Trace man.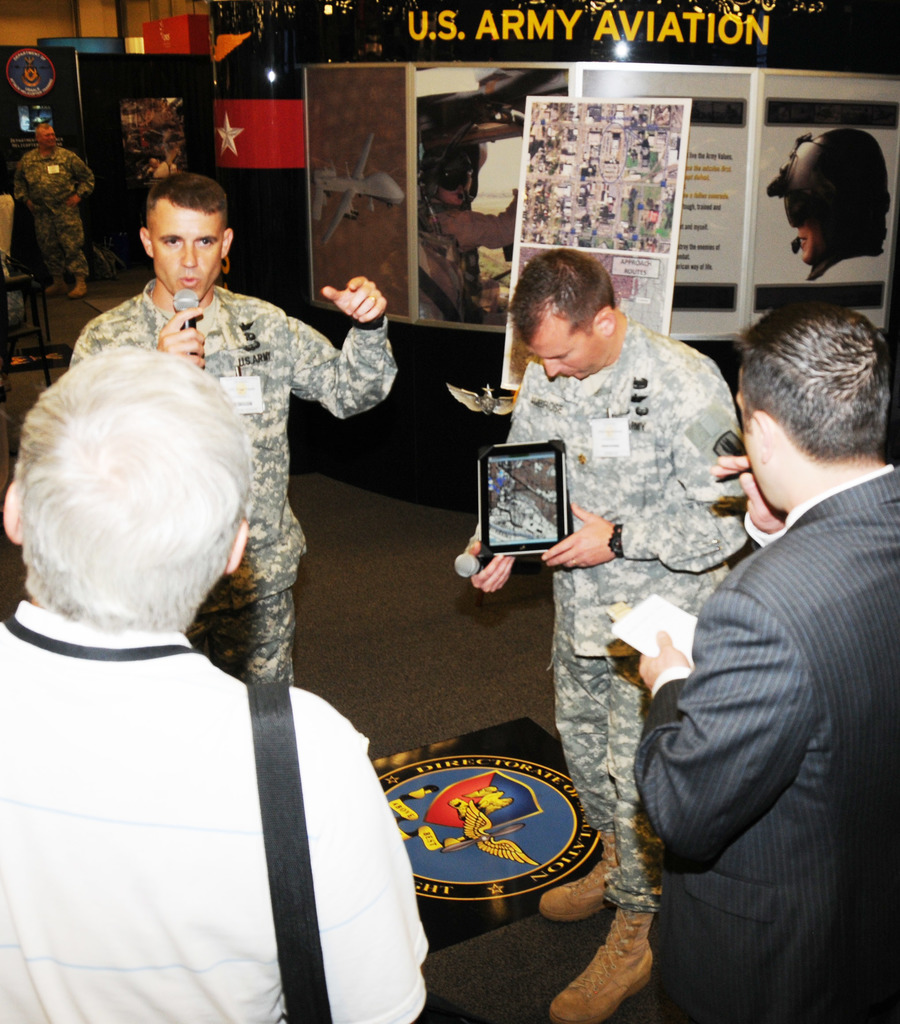
Traced to (x1=10, y1=120, x2=92, y2=304).
